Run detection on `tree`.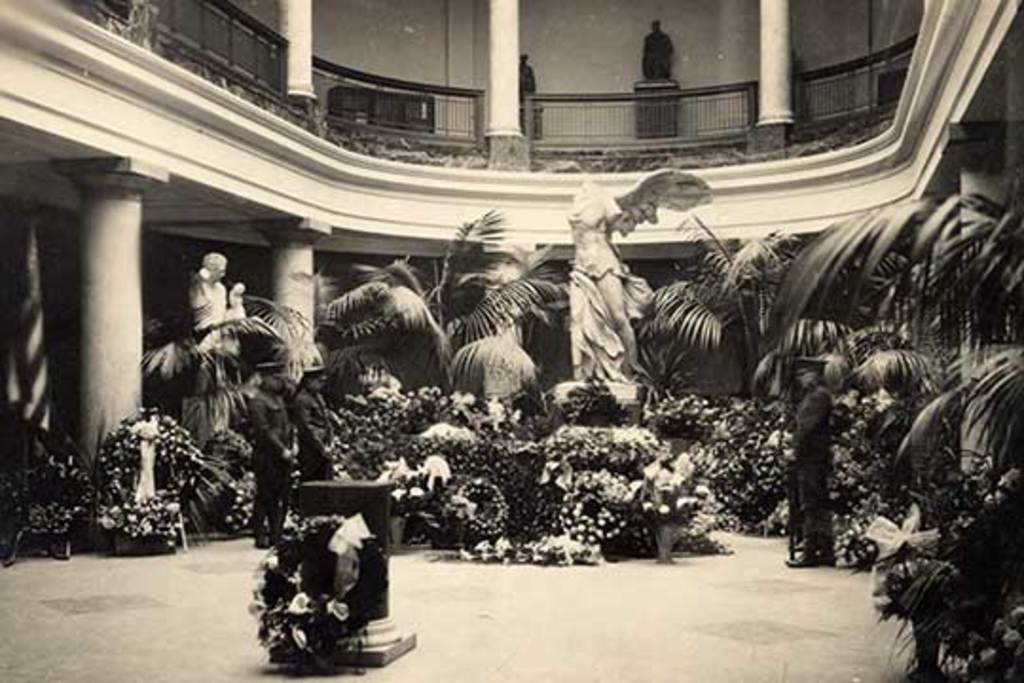
Result: [left=142, top=298, right=330, bottom=436].
